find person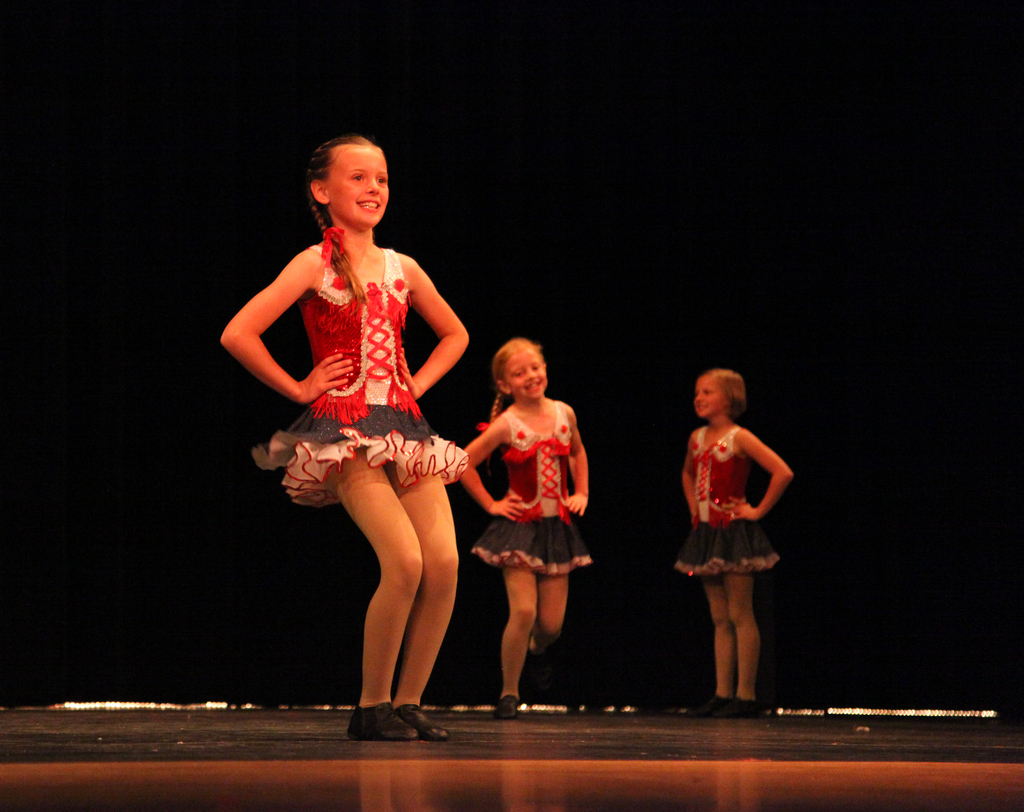
{"left": 453, "top": 337, "right": 596, "bottom": 718}
